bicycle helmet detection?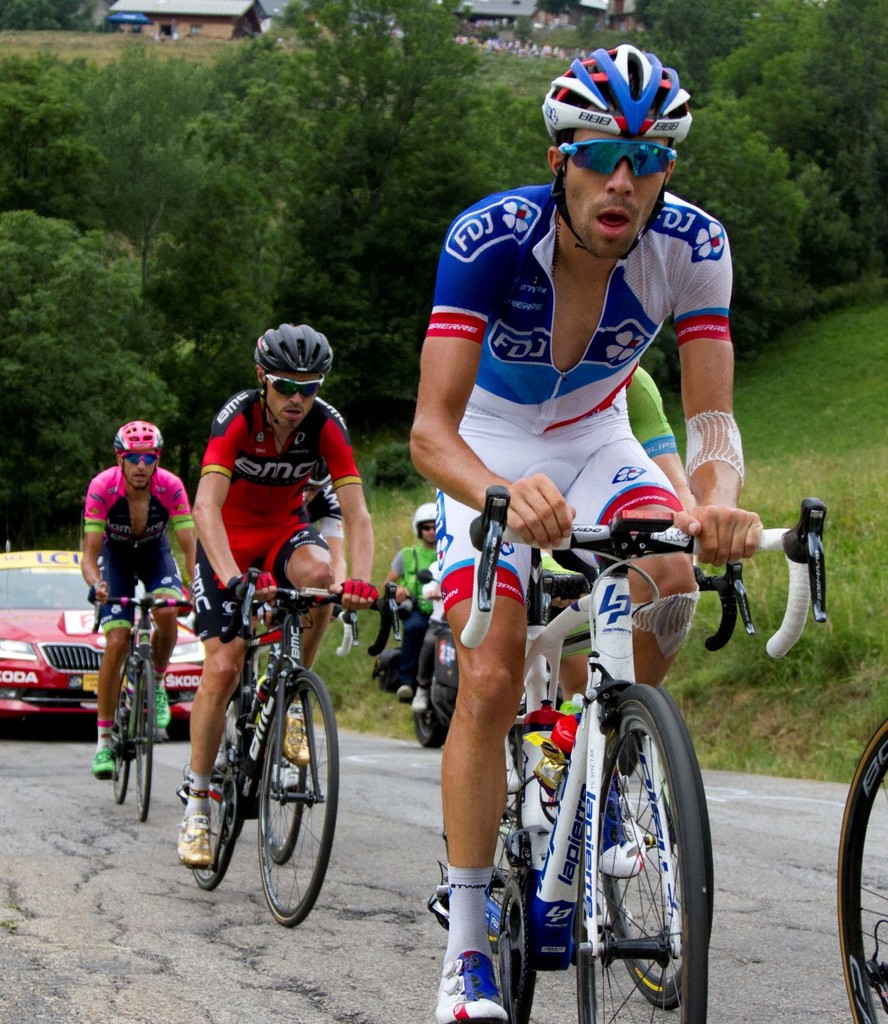
255,318,328,371
